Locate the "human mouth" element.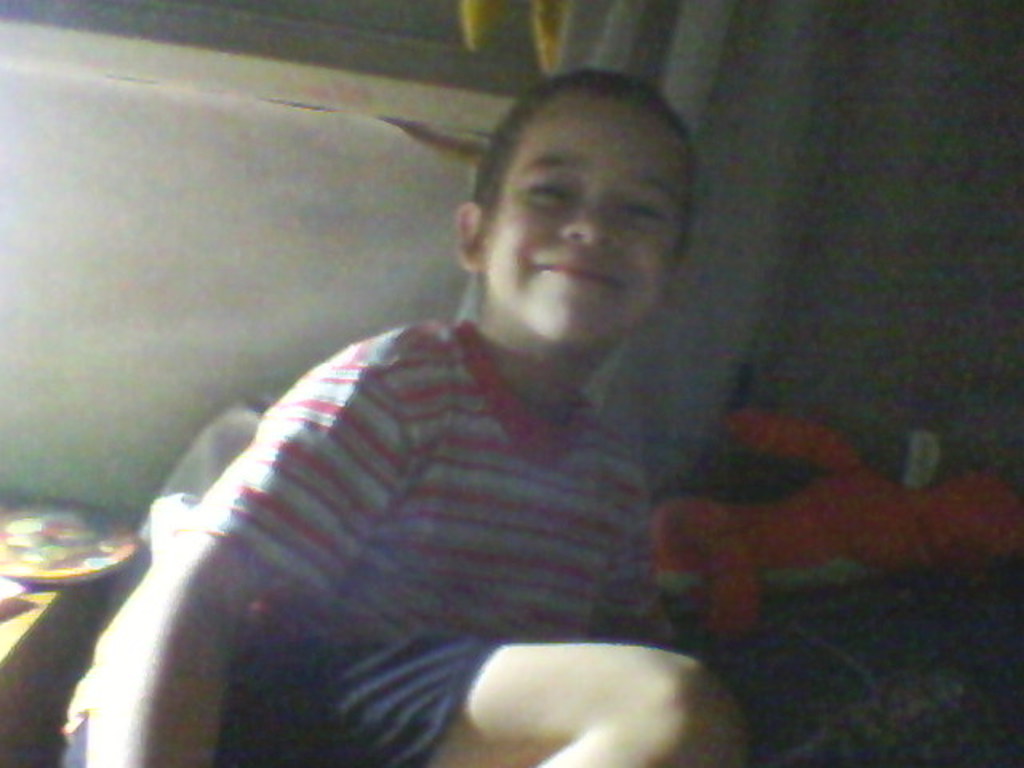
Element bbox: rect(534, 243, 627, 290).
